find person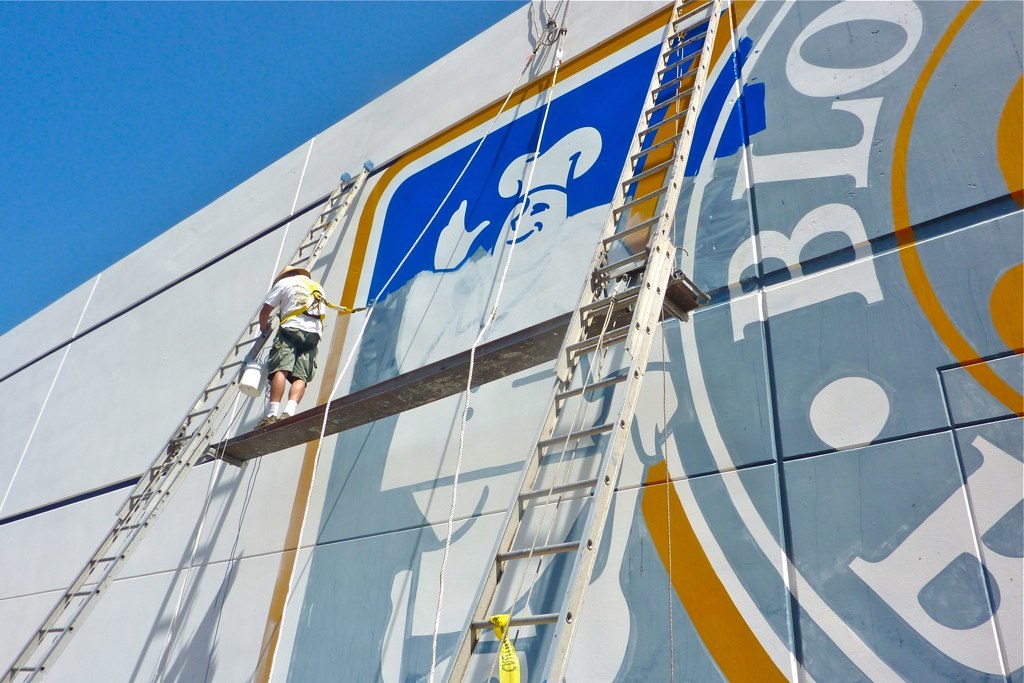
240,240,322,456
